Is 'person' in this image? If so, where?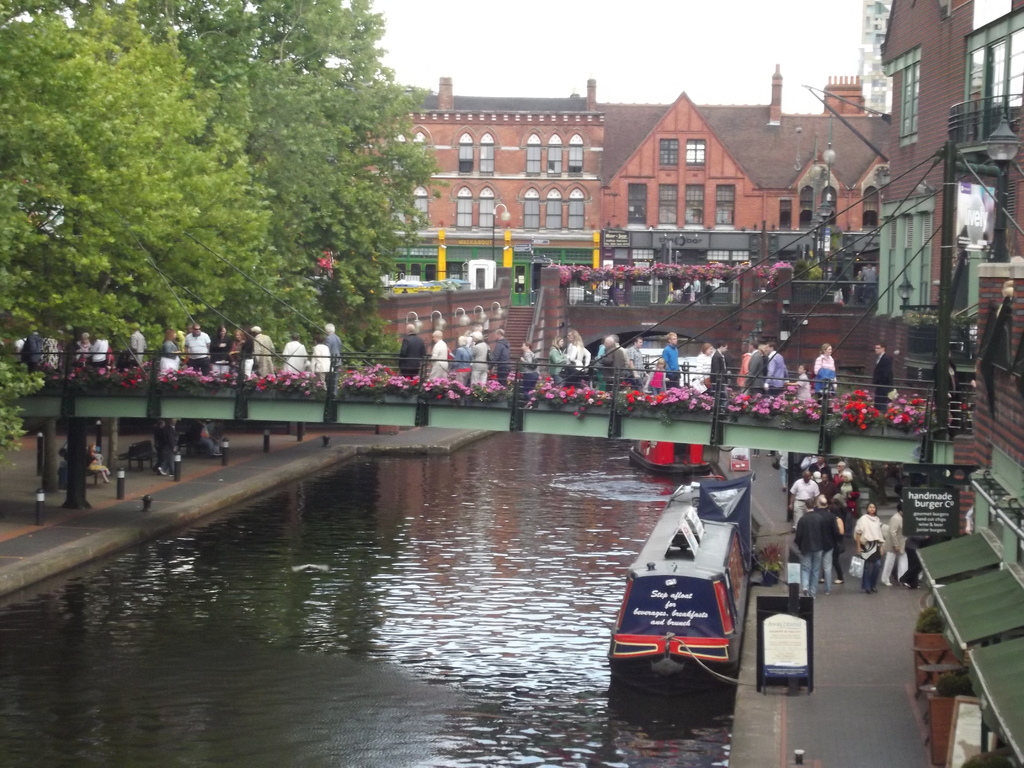
Yes, at locate(871, 340, 891, 406).
